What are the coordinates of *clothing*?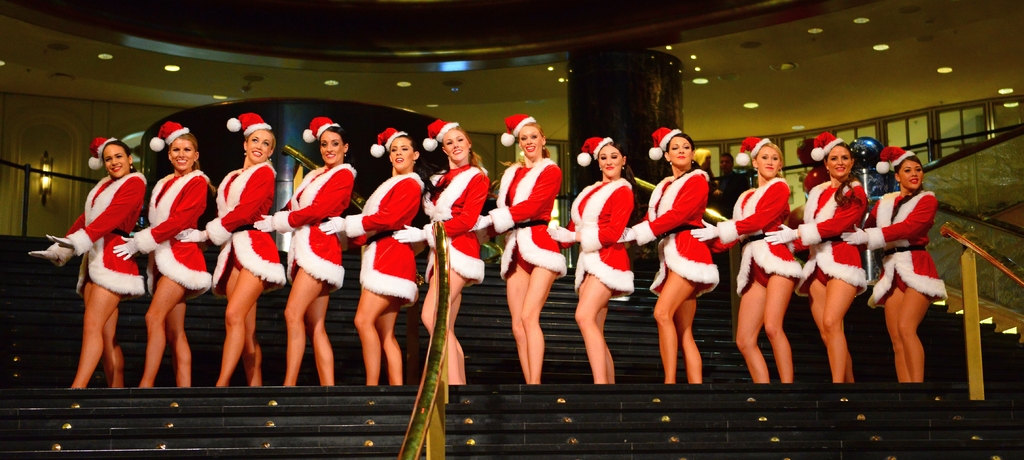
{"left": 781, "top": 172, "right": 864, "bottom": 293}.
